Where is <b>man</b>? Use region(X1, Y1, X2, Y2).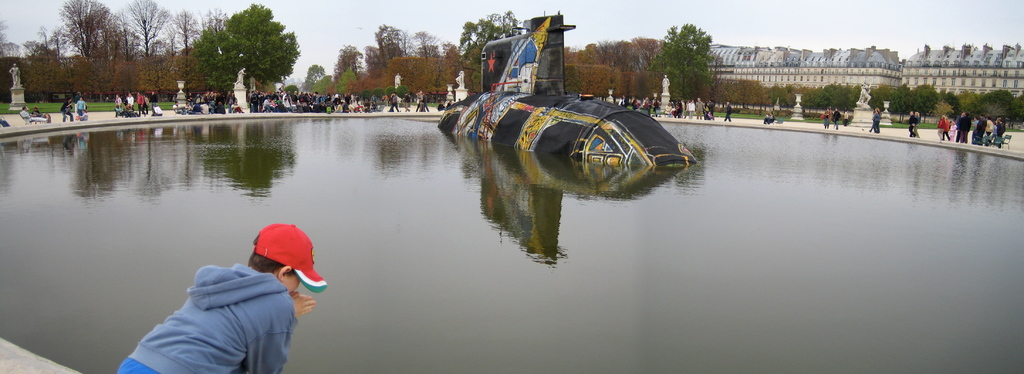
region(60, 99, 74, 122).
